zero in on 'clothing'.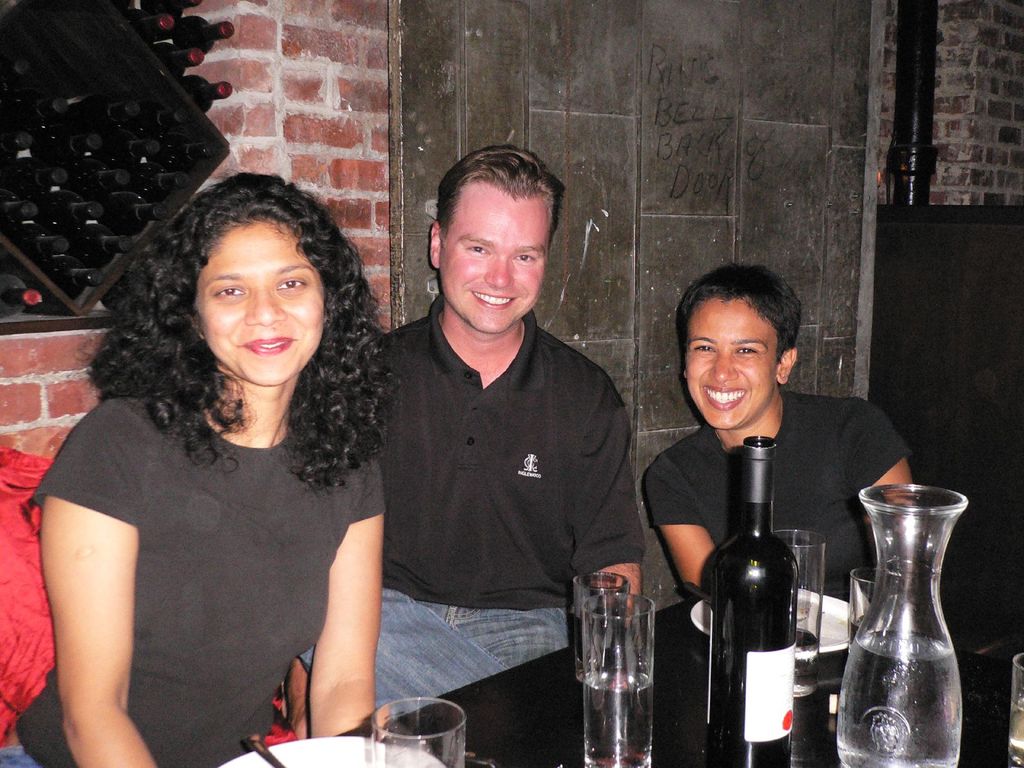
Zeroed in: locate(279, 279, 652, 733).
